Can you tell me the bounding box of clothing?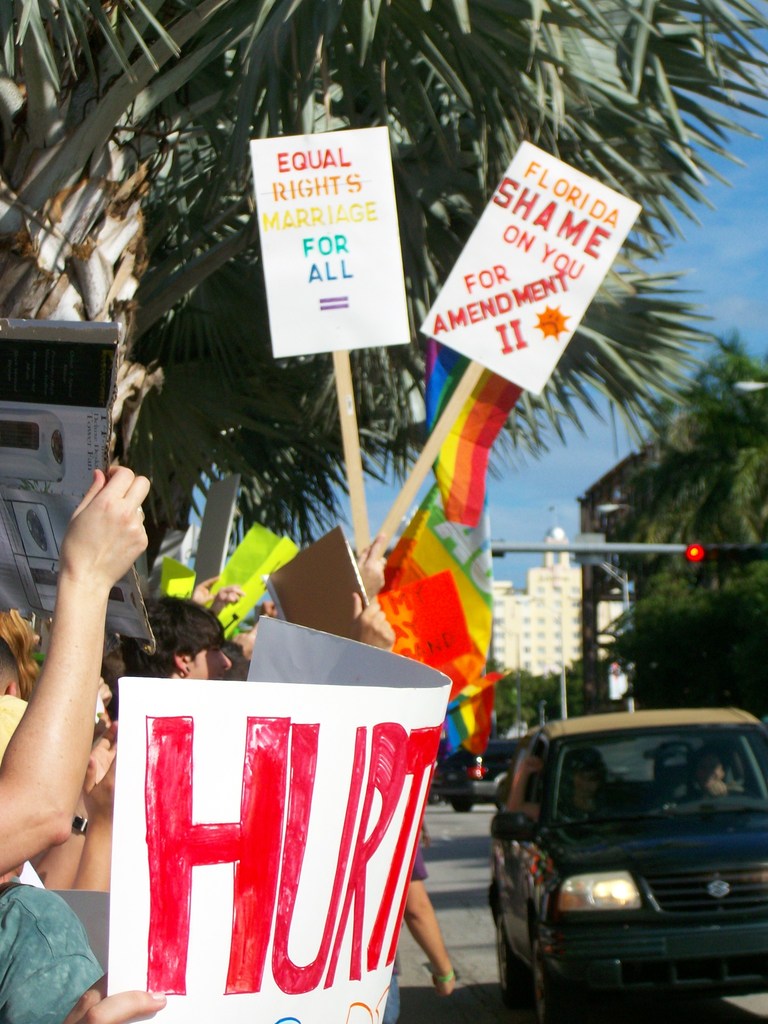
0/877/109/1023.
